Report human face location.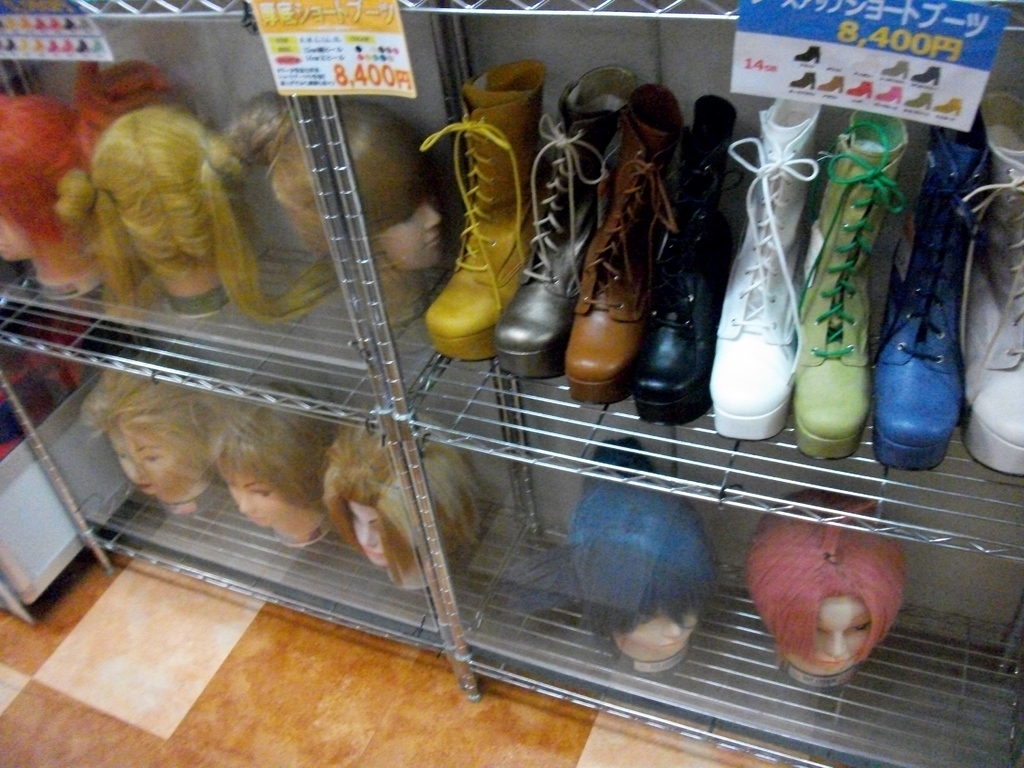
Report: bbox=(349, 500, 380, 569).
